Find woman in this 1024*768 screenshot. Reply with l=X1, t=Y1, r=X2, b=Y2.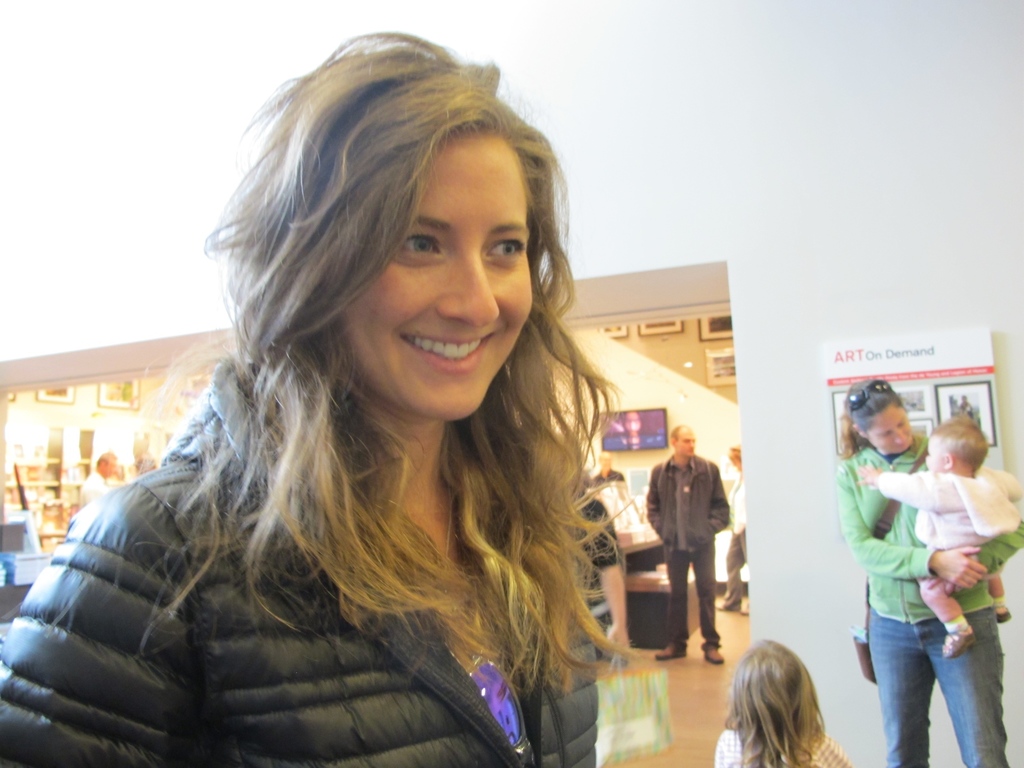
l=46, t=47, r=669, b=767.
